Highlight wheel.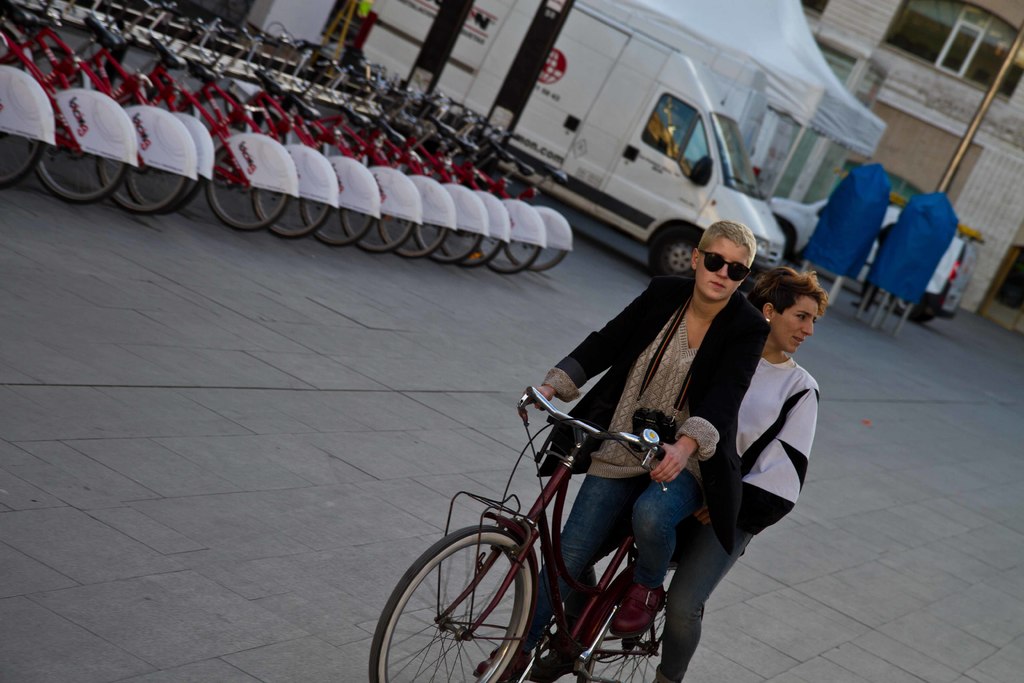
Highlighted region: select_region(0, 62, 54, 188).
